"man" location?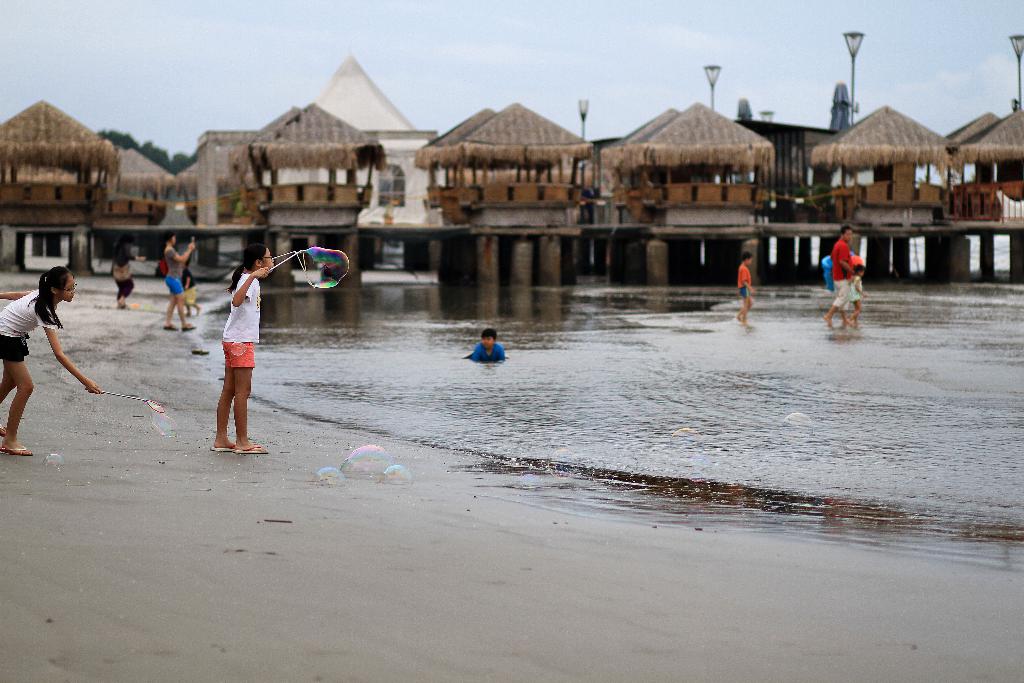
[820,220,860,325]
